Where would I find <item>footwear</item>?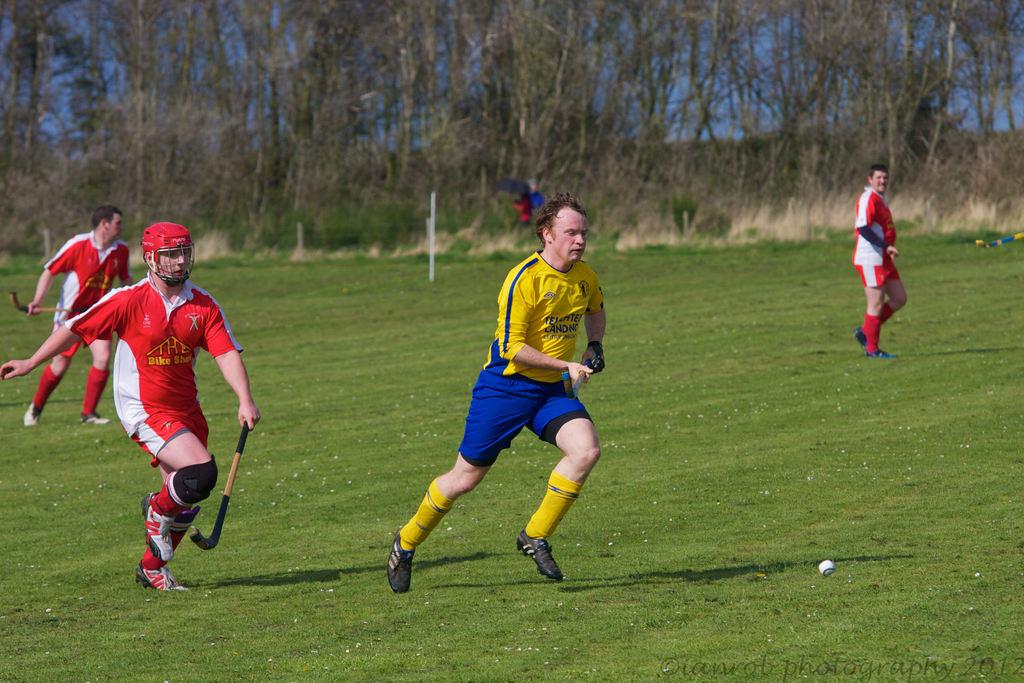
At {"left": 79, "top": 408, "right": 110, "bottom": 423}.
